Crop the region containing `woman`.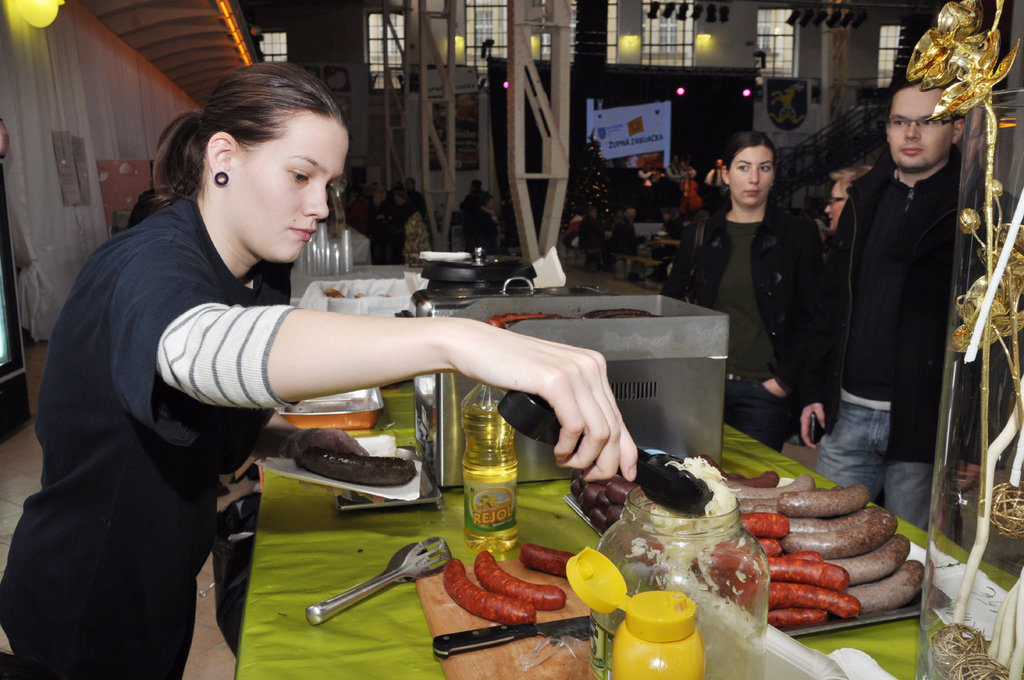
Crop region: x1=688 y1=122 x2=849 y2=460.
